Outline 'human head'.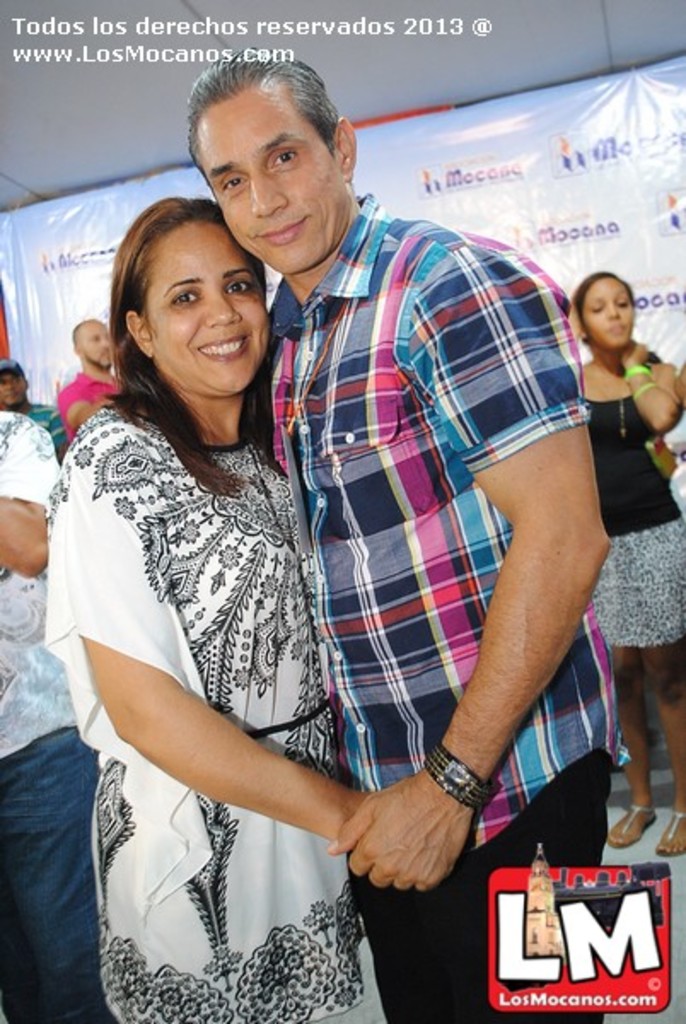
Outline: (0, 355, 29, 406).
